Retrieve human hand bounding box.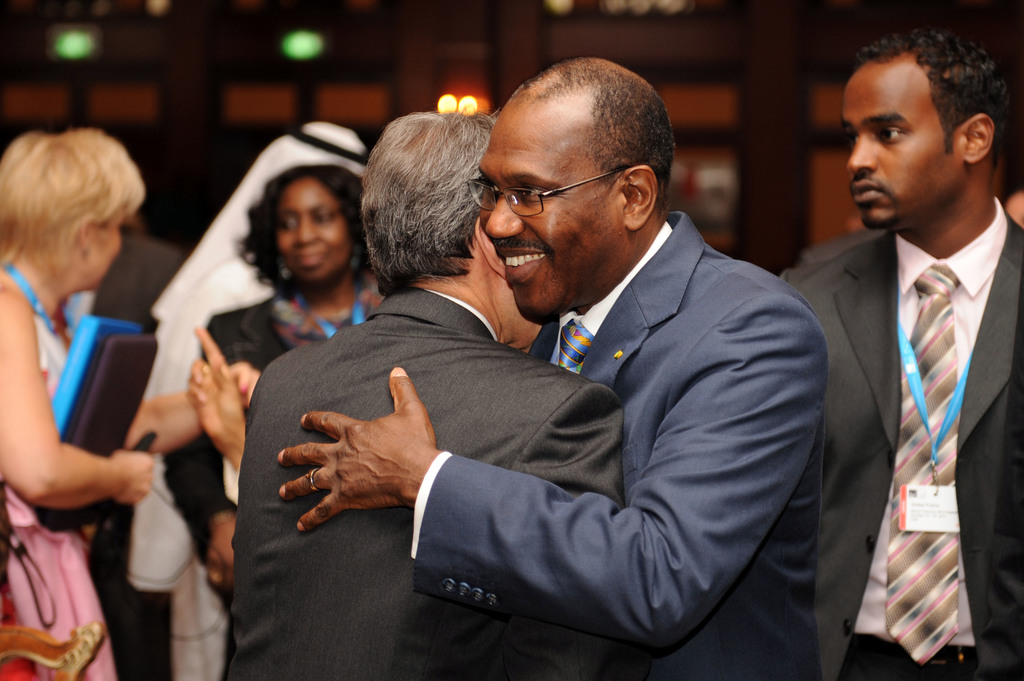
Bounding box: 289,369,446,536.
